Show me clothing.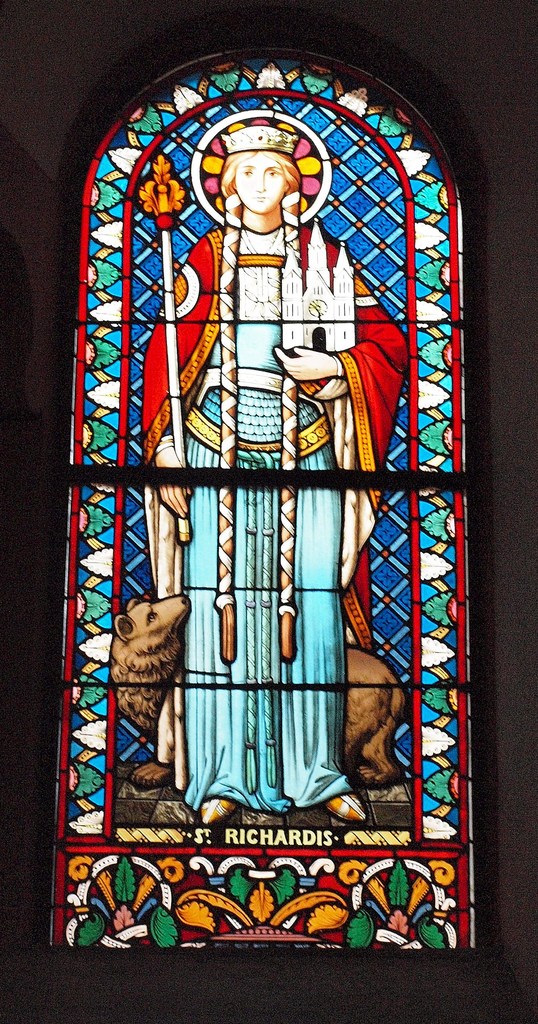
clothing is here: rect(126, 219, 415, 814).
